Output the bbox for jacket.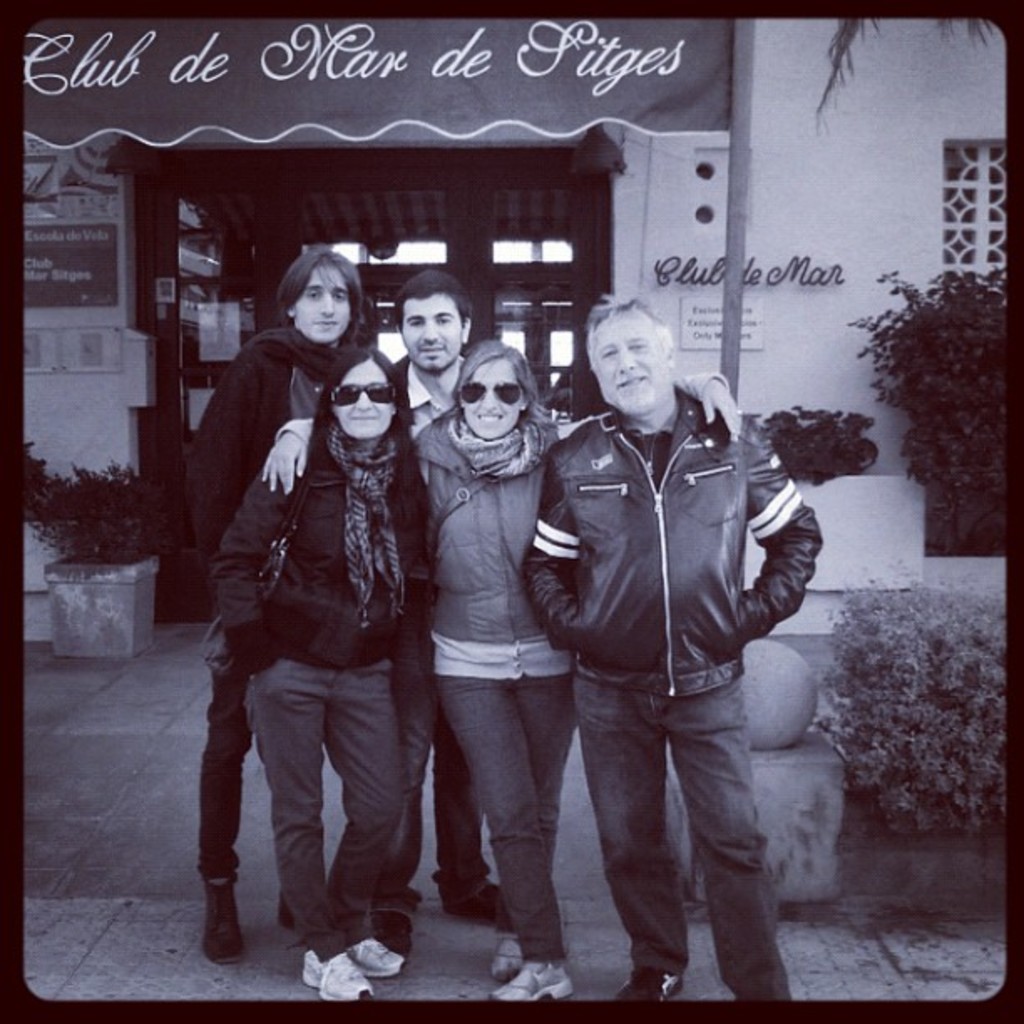
539,326,818,743.
